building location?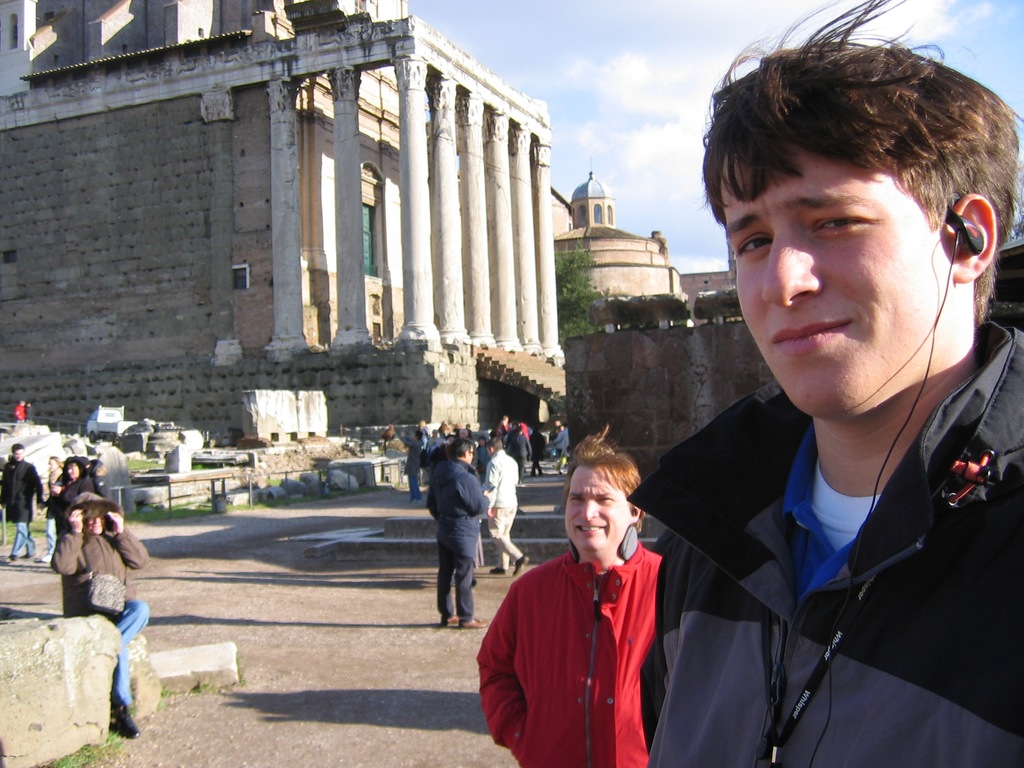
crop(566, 237, 1023, 466)
